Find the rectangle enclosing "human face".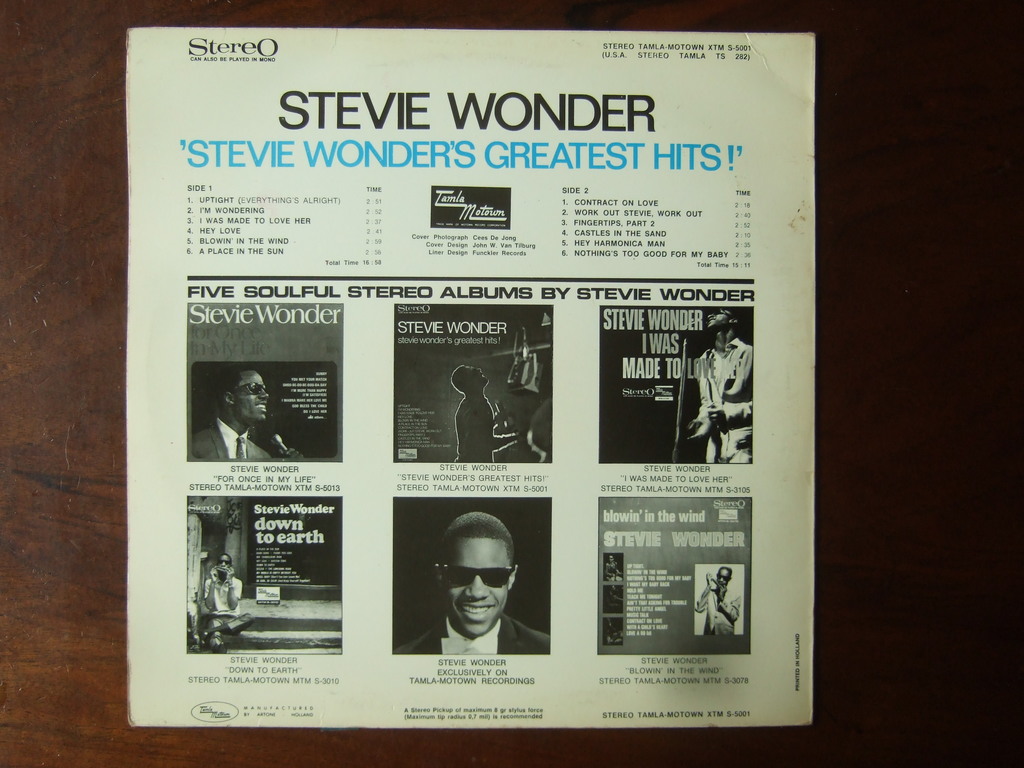
x1=463 y1=364 x2=488 y2=388.
